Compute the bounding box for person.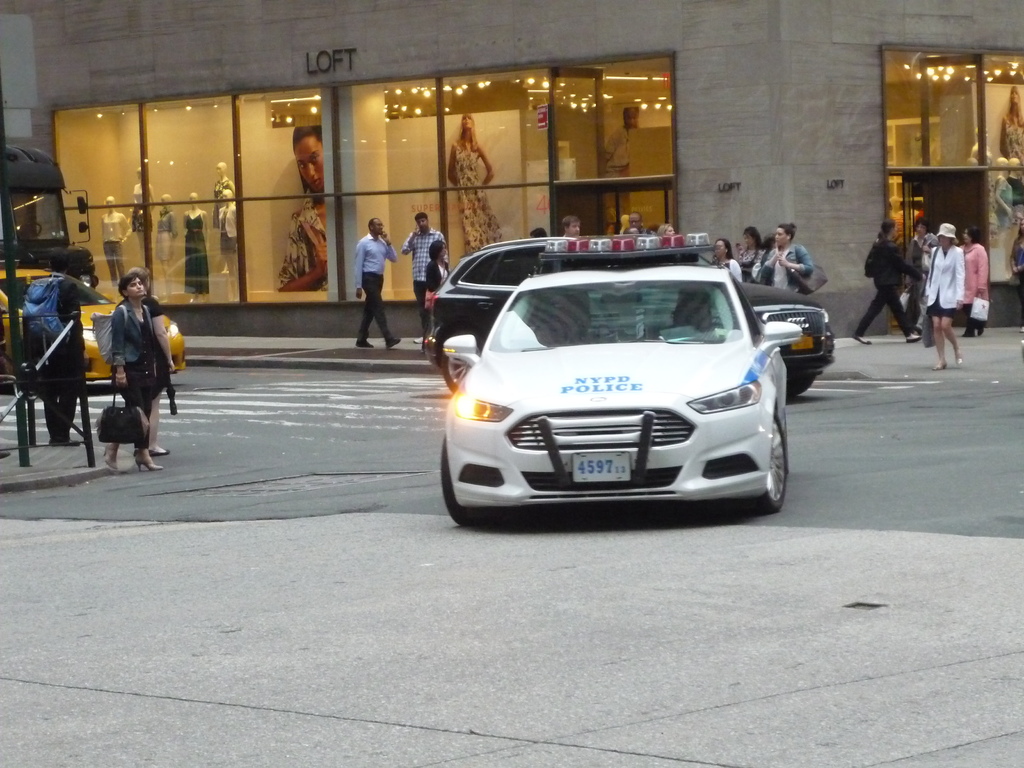
box(276, 127, 330, 291).
